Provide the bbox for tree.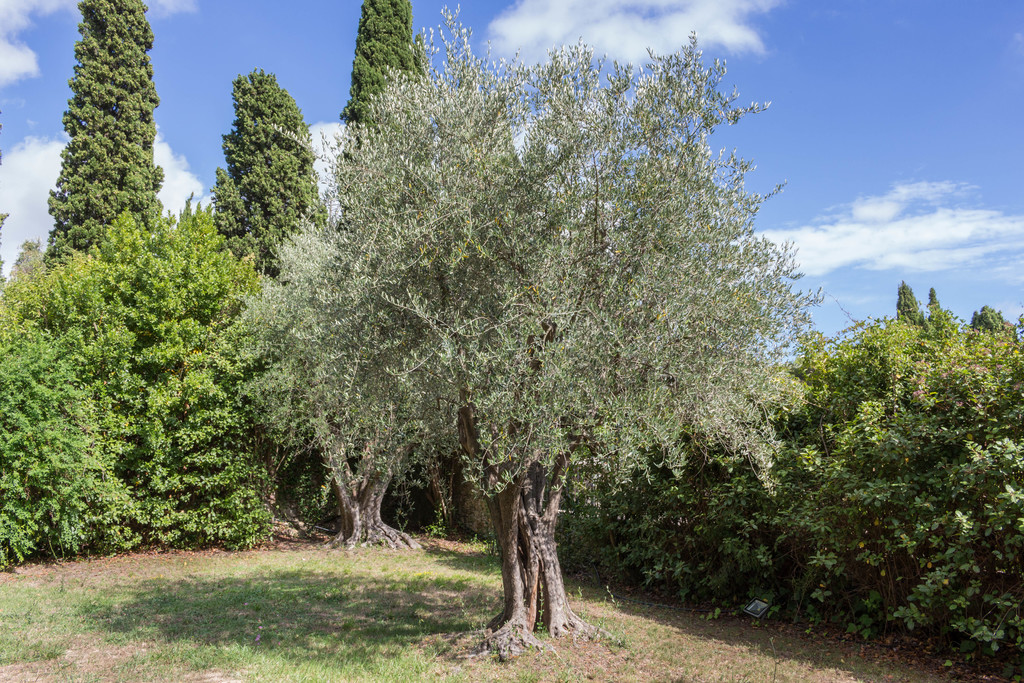
x1=338 y1=0 x2=431 y2=163.
